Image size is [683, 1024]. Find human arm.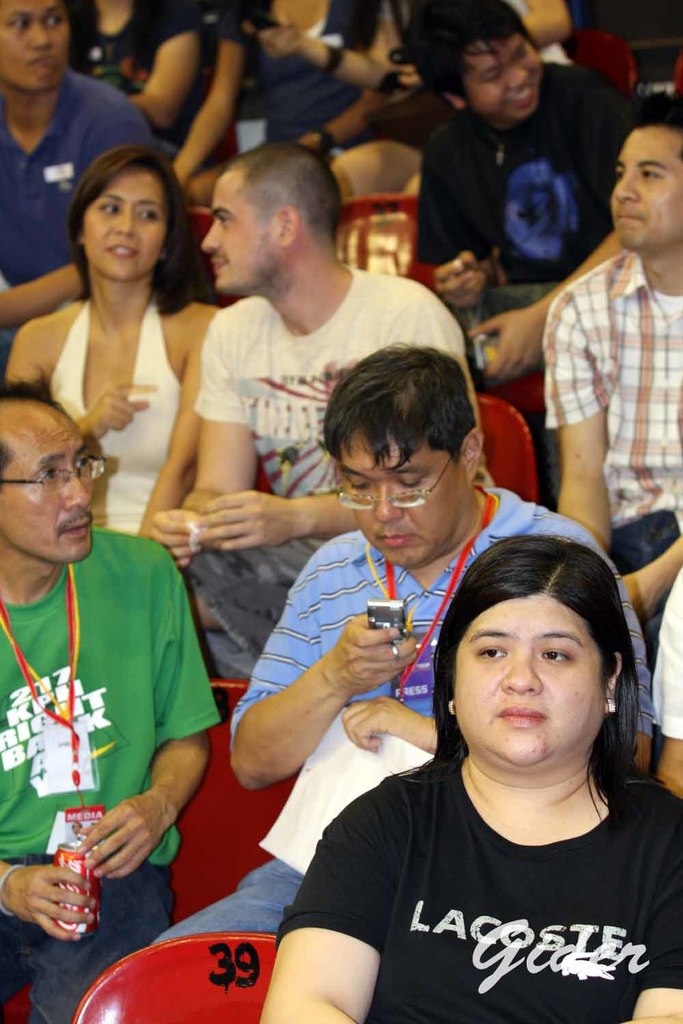
(left=124, top=0, right=204, bottom=133).
